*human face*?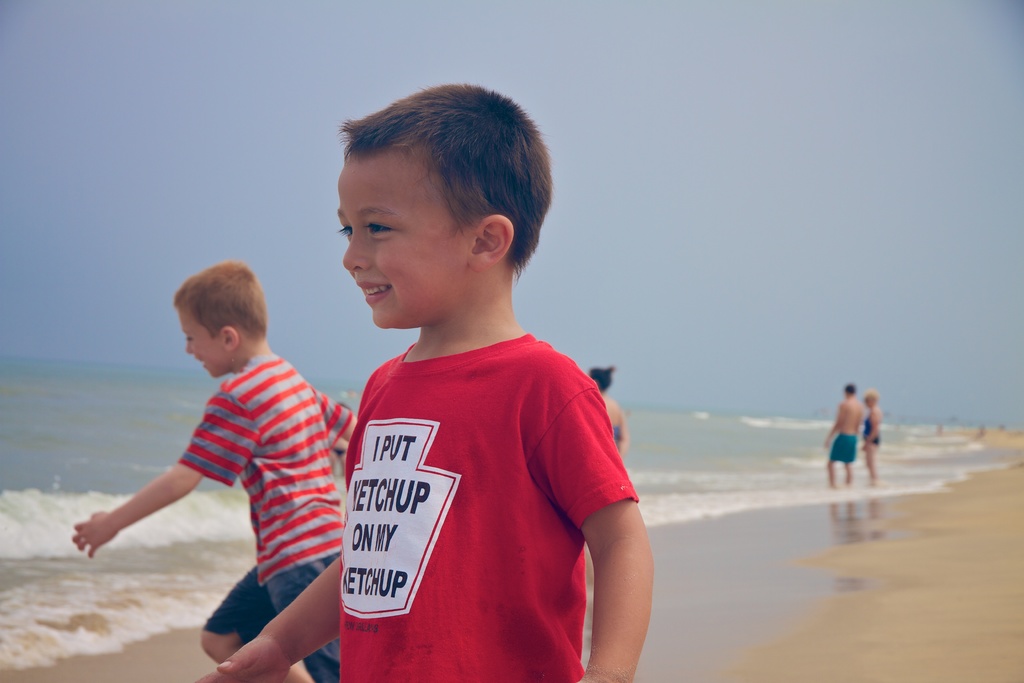
<bbox>179, 309, 227, 378</bbox>
